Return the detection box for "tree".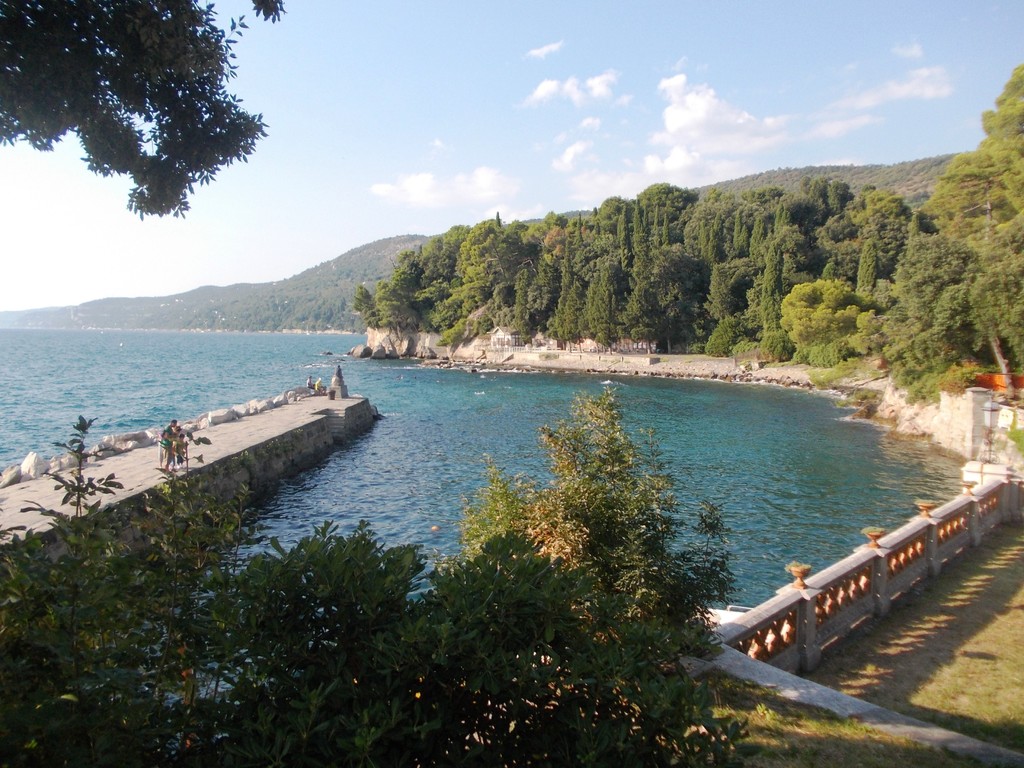
(x1=920, y1=49, x2=1023, y2=232).
